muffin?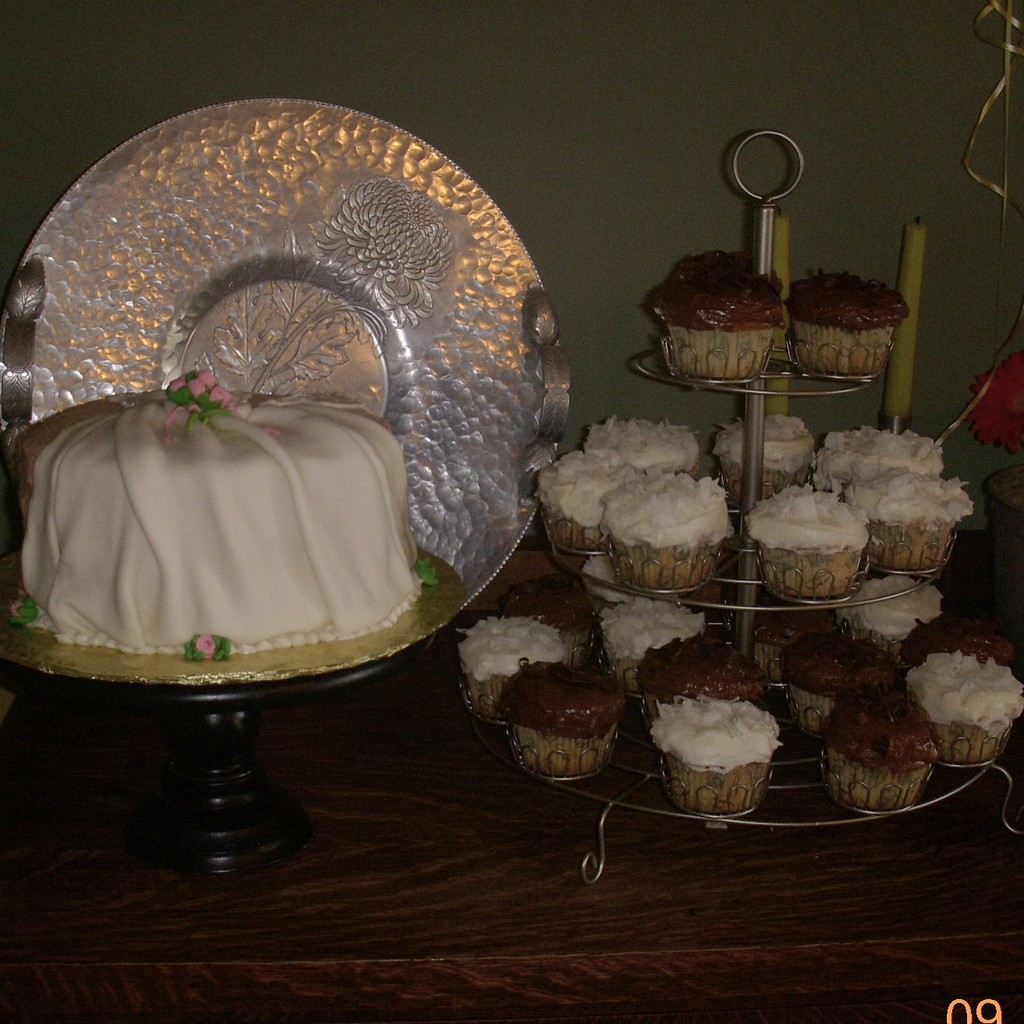
pyautogui.locateOnScreen(806, 420, 944, 492)
